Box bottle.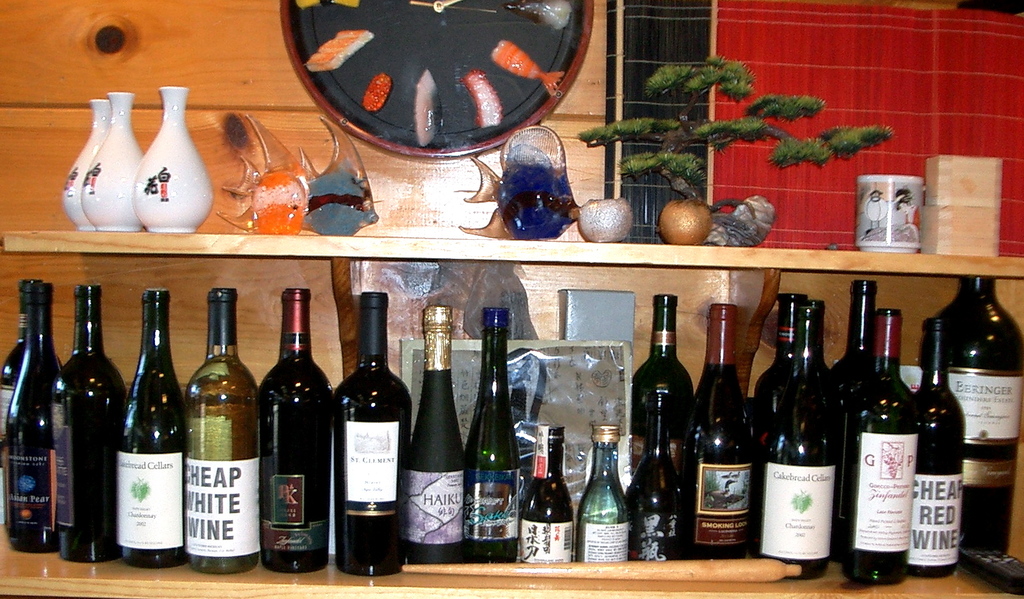
<region>404, 306, 467, 568</region>.
